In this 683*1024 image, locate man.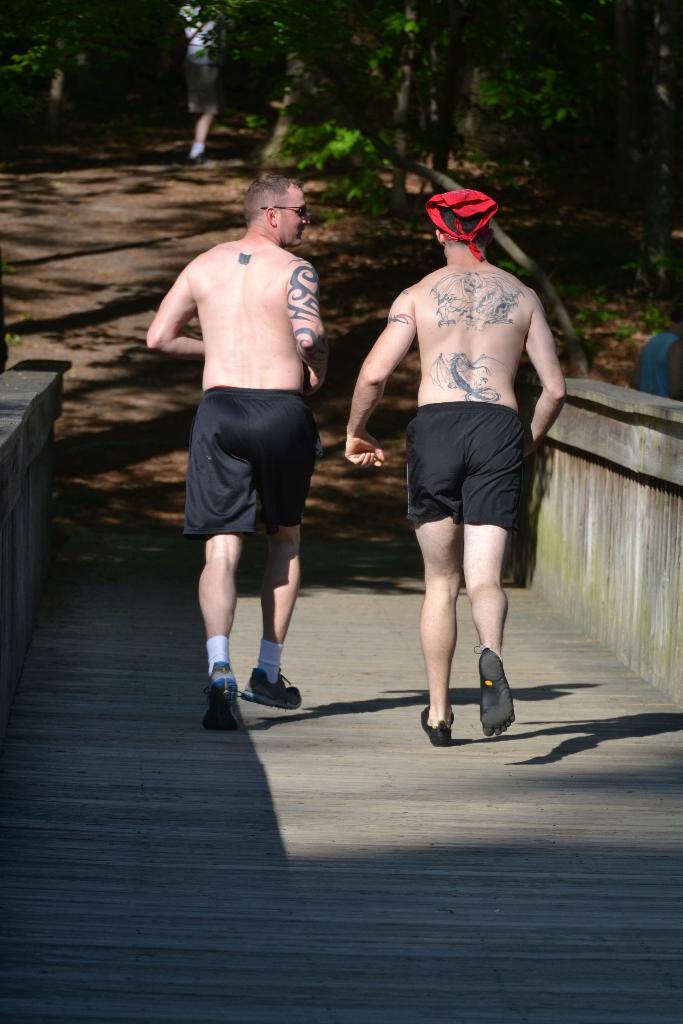
Bounding box: (346,184,579,749).
